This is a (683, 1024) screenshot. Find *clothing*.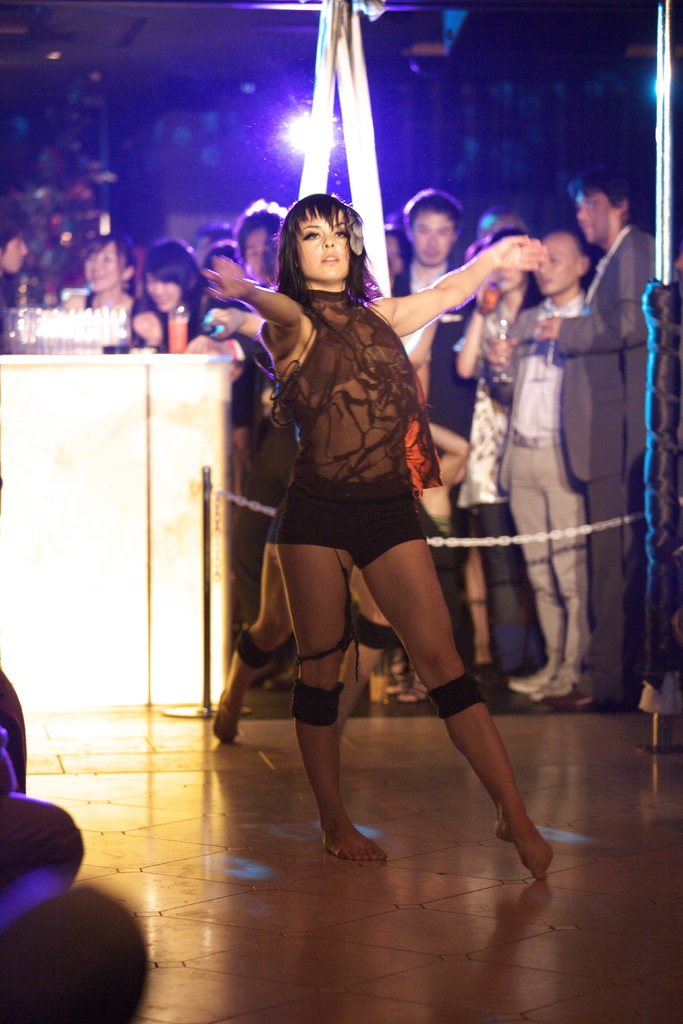
Bounding box: 227,251,491,689.
